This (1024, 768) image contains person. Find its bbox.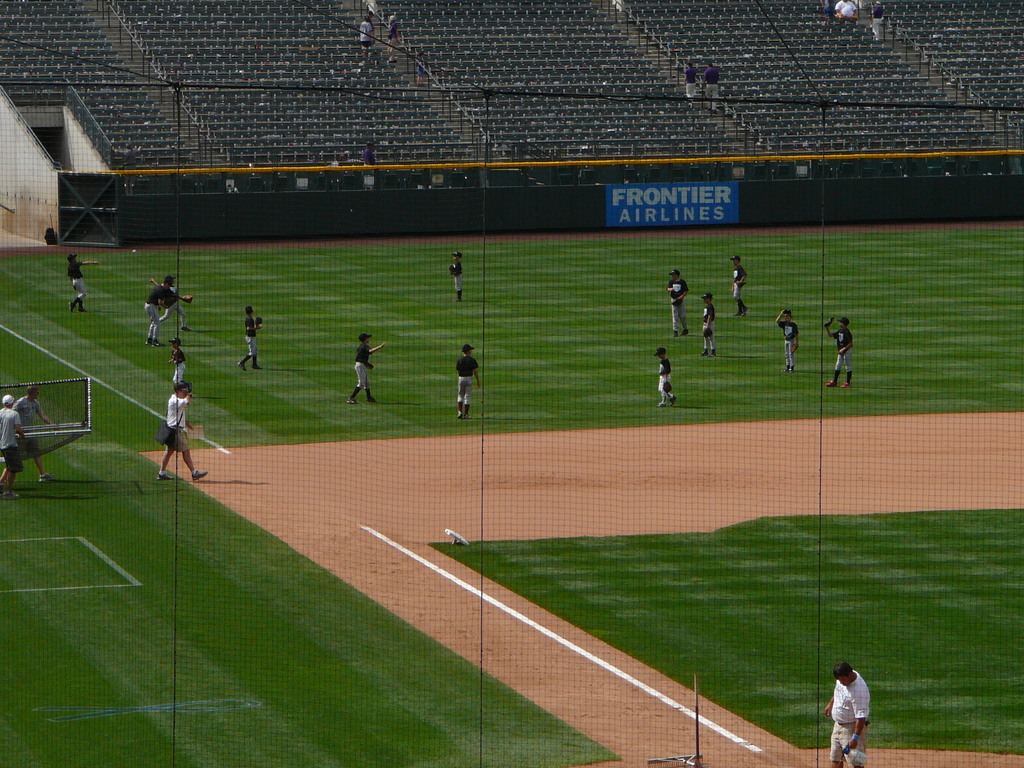
<box>666,268,690,342</box>.
